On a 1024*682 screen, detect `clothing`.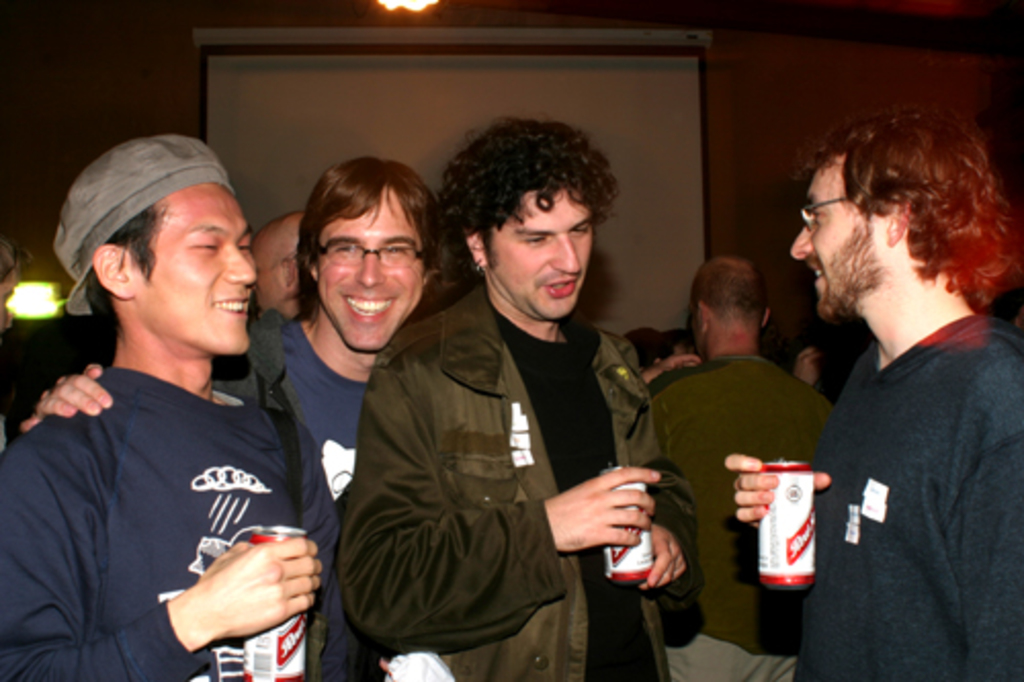
locate(797, 309, 1022, 680).
